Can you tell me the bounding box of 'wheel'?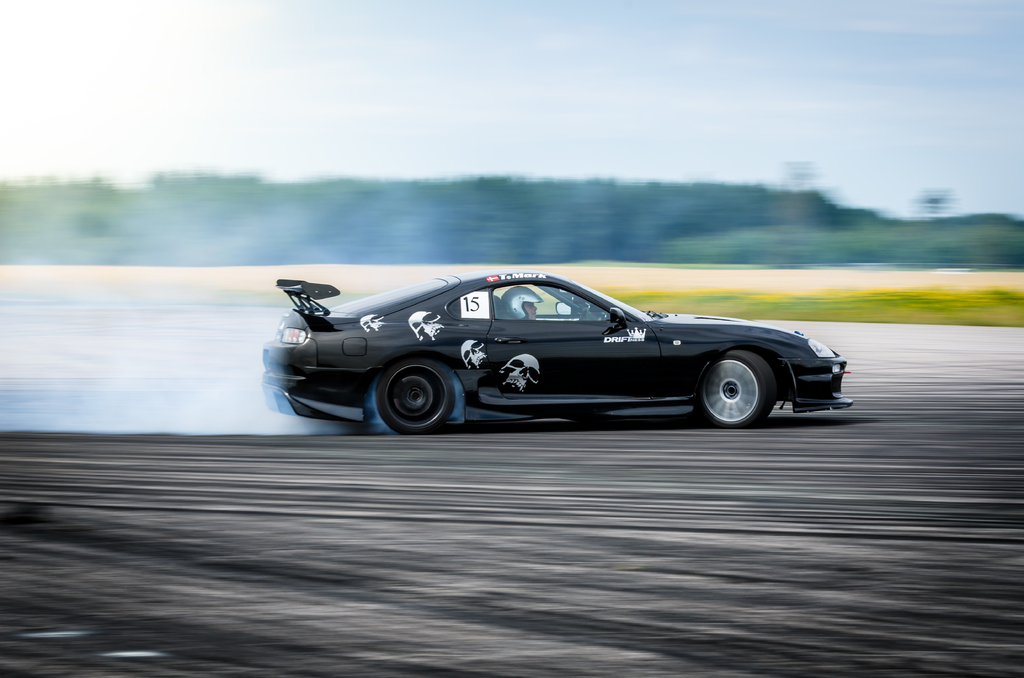
(703, 353, 783, 423).
